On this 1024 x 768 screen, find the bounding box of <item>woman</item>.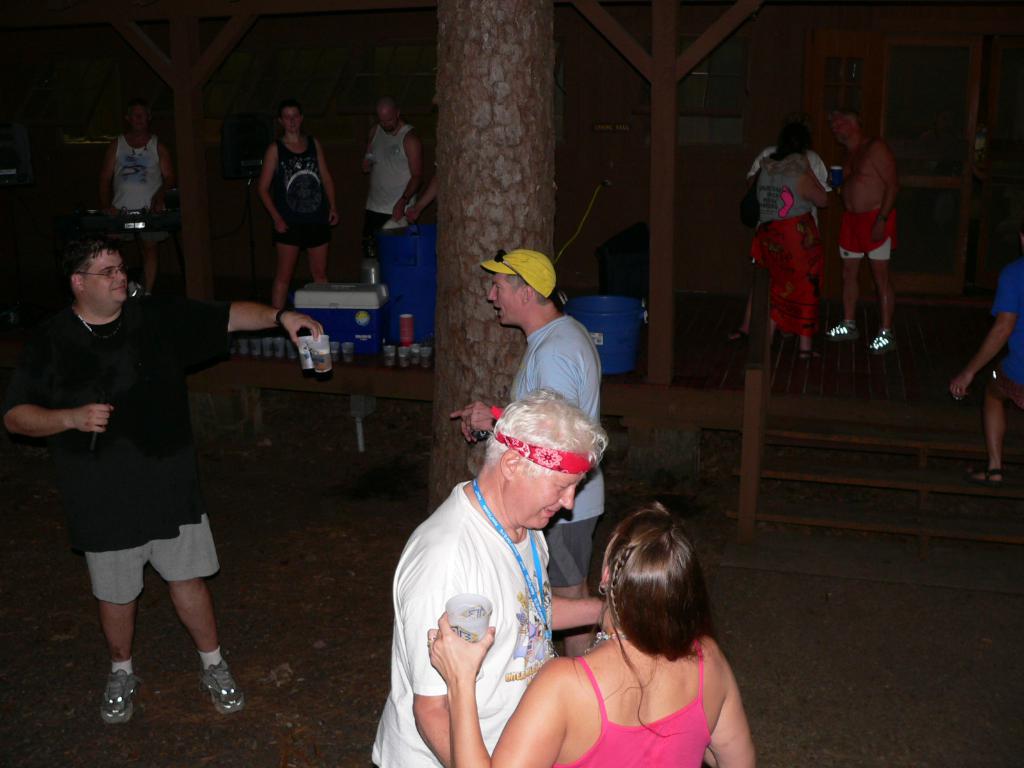
Bounding box: x1=257, y1=97, x2=342, y2=312.
